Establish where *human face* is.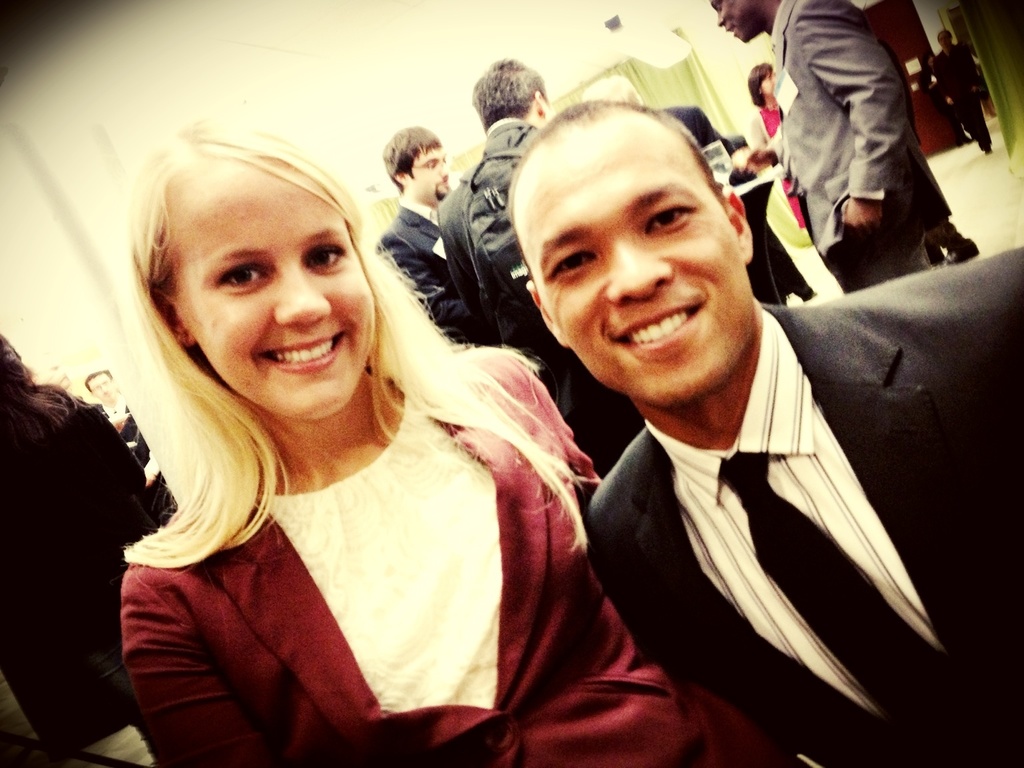
Established at 413:148:451:201.
